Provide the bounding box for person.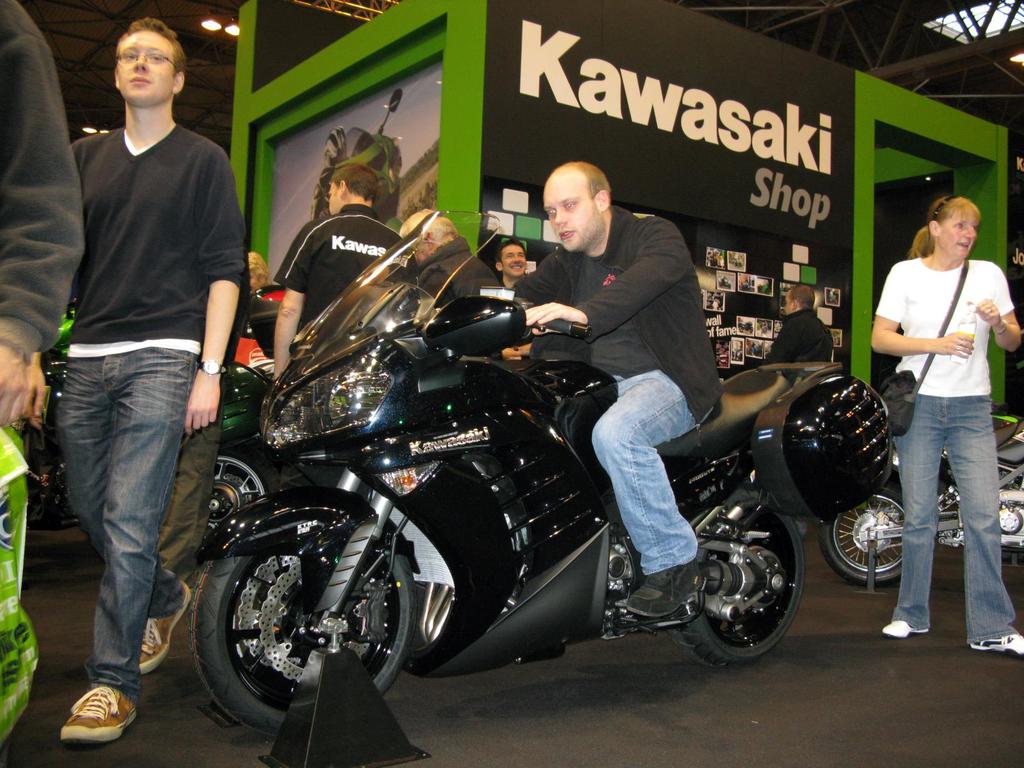
box=[50, 16, 243, 740].
